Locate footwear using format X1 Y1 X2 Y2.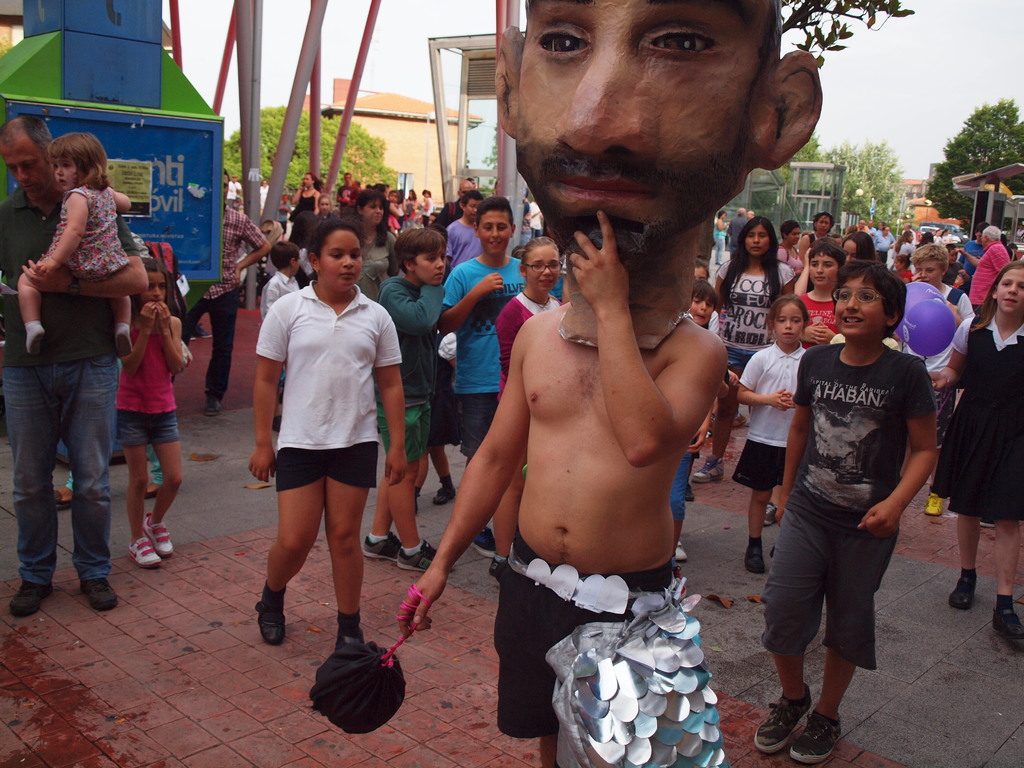
396 532 454 575.
